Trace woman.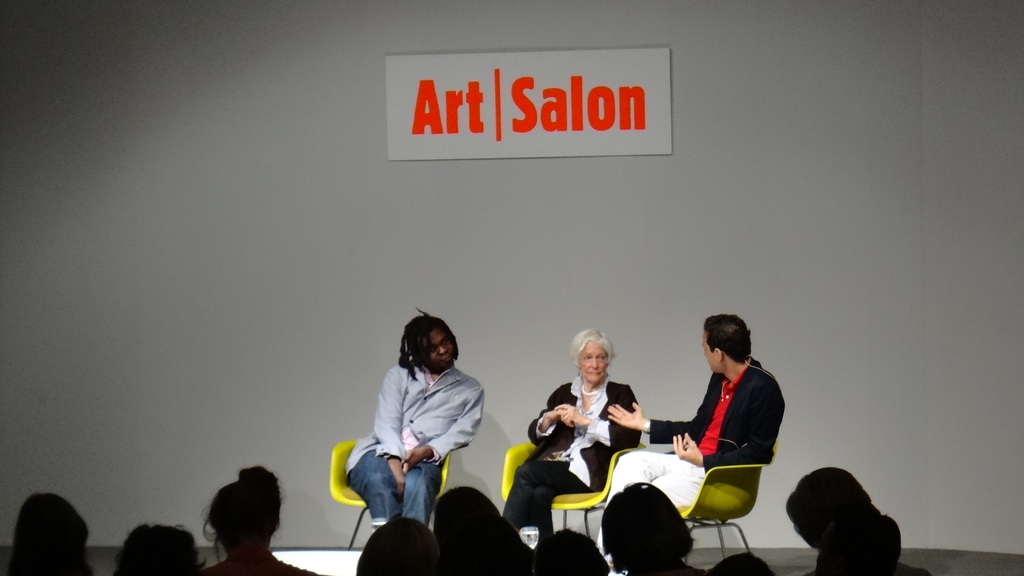
Traced to (345,306,484,532).
